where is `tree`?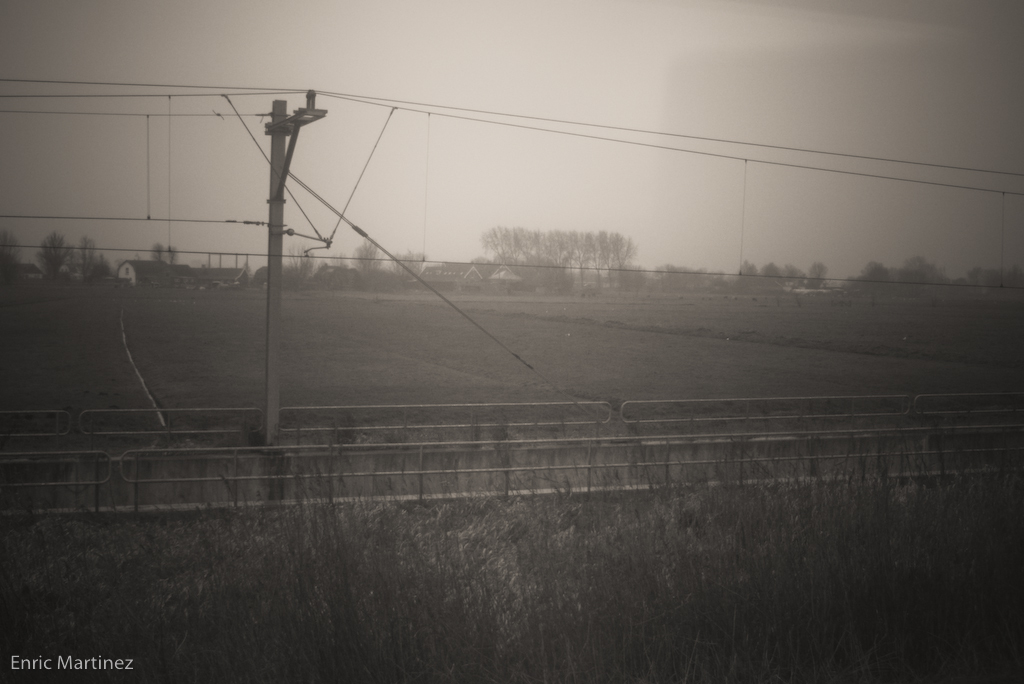
pyautogui.locateOnScreen(895, 258, 949, 298).
